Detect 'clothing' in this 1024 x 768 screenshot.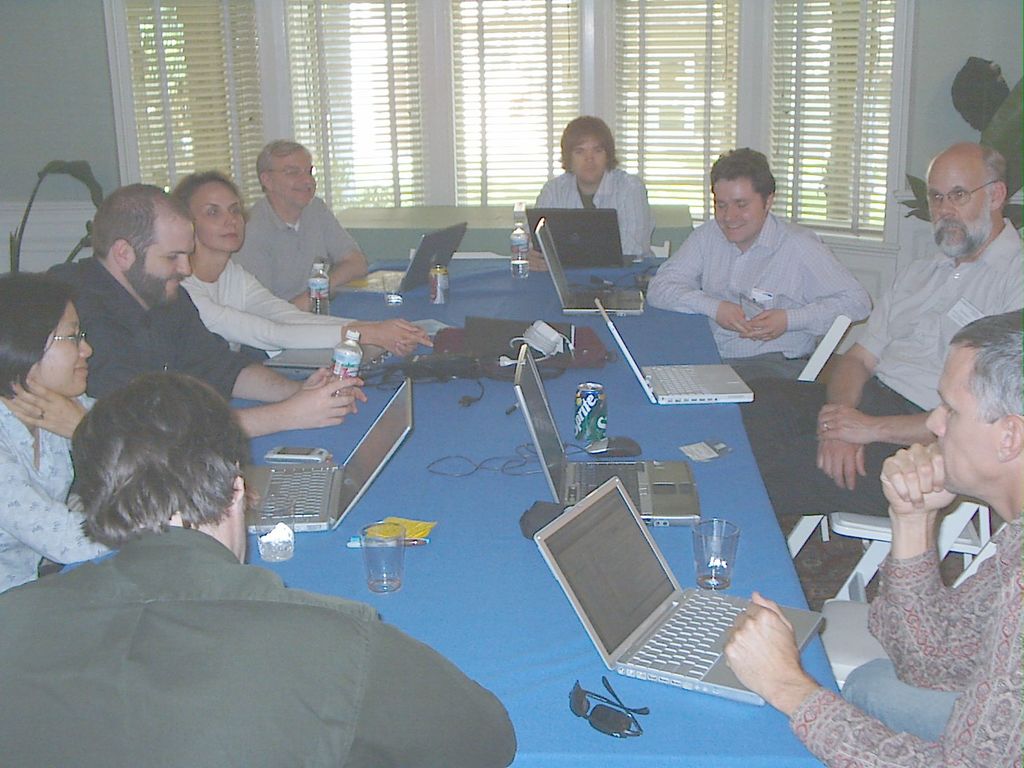
Detection: locate(16, 492, 493, 756).
